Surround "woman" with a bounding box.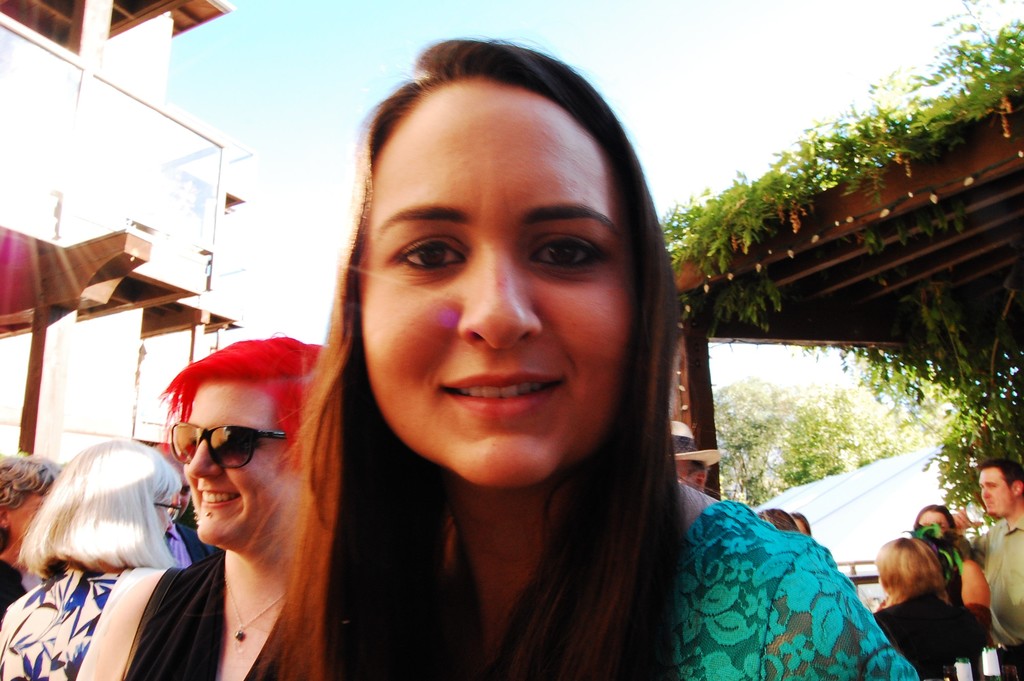
select_region(0, 438, 182, 680).
